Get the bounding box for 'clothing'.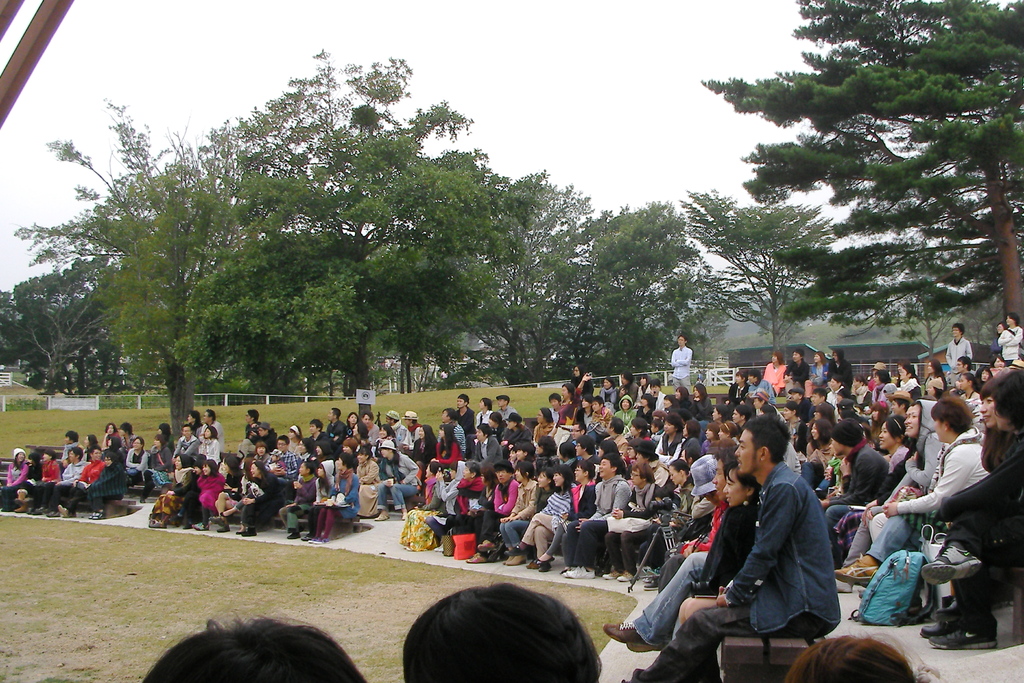
box(815, 443, 880, 553).
